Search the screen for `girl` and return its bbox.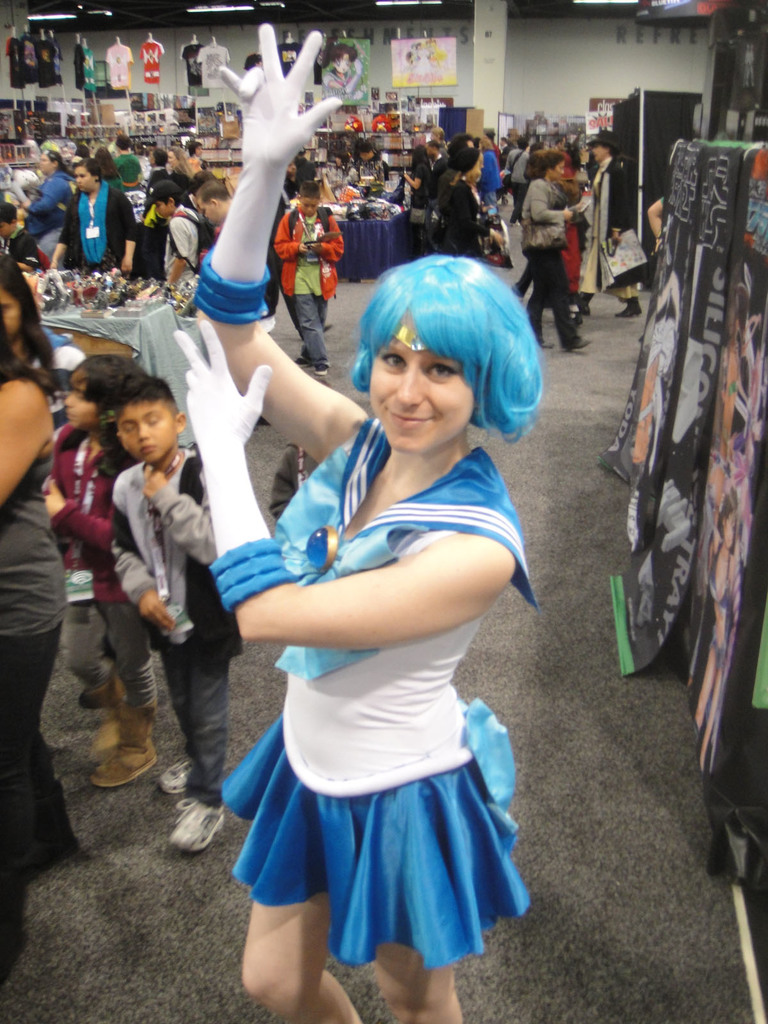
Found: (177,26,546,1023).
